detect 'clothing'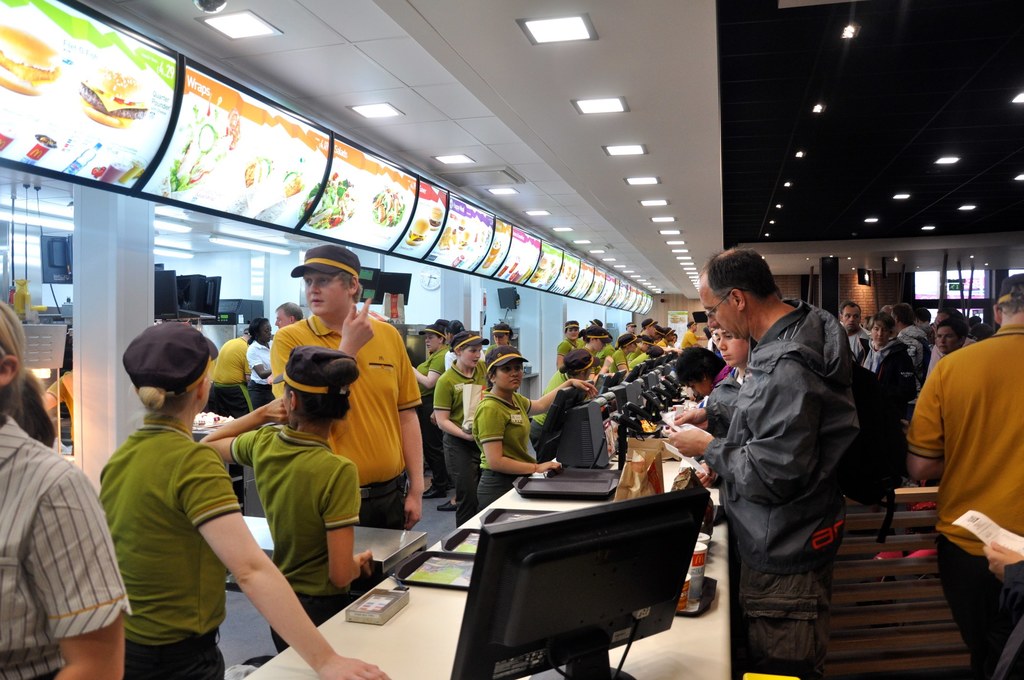
left=911, top=321, right=931, bottom=340
